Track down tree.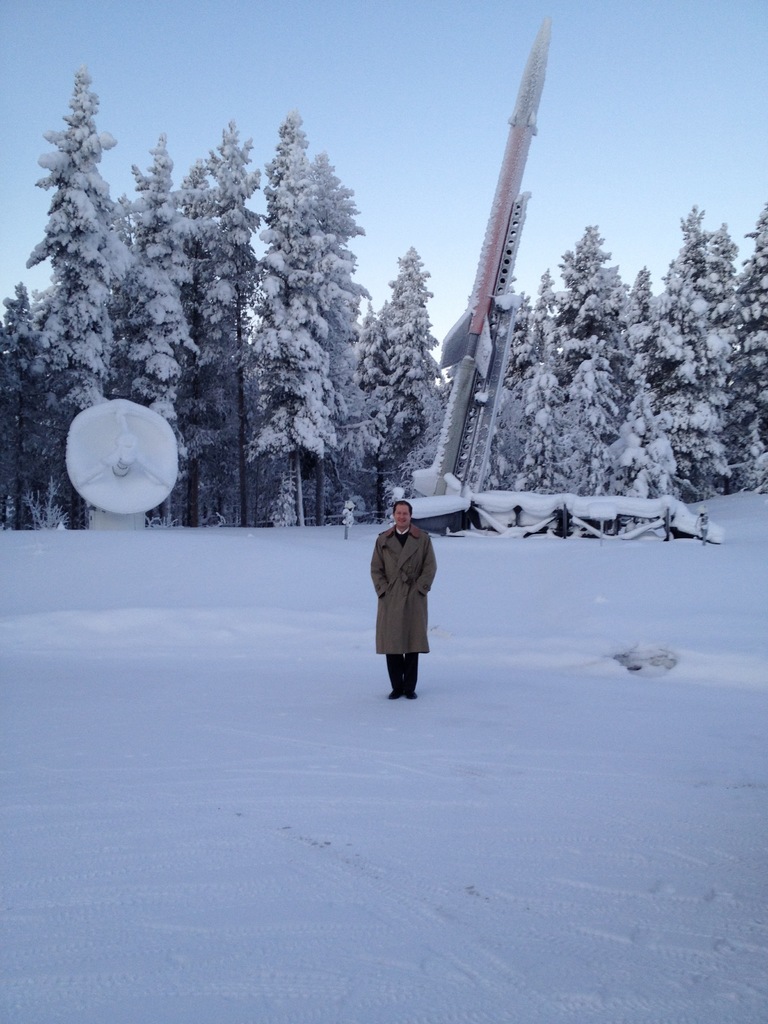
Tracked to <box>604,359,681,541</box>.
